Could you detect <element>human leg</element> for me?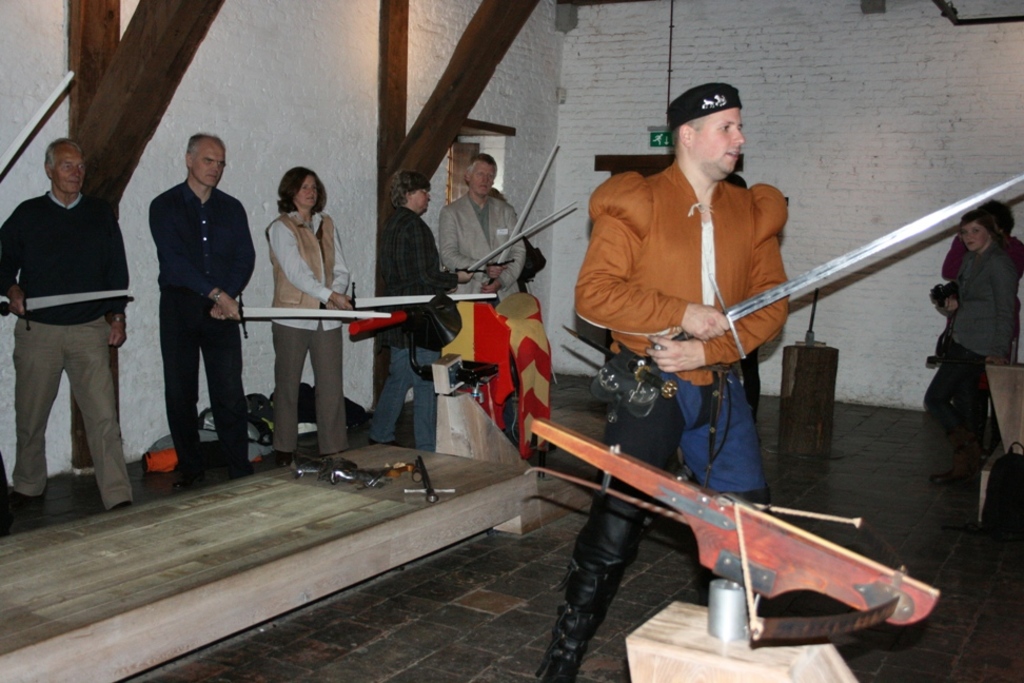
Detection result: 160 286 202 483.
